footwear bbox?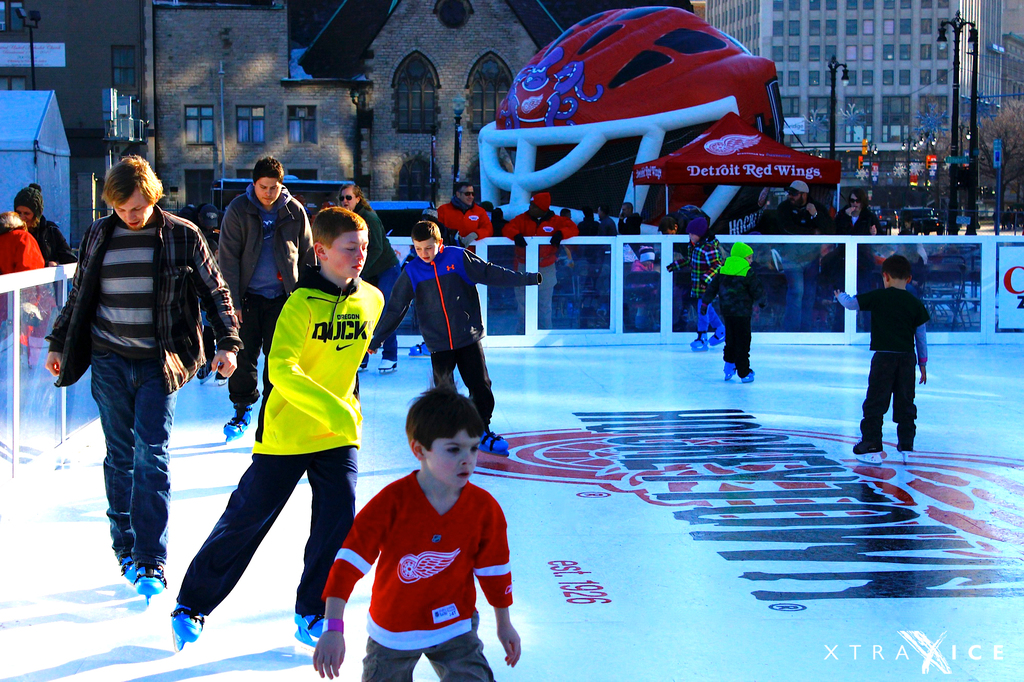
bbox(120, 553, 141, 591)
